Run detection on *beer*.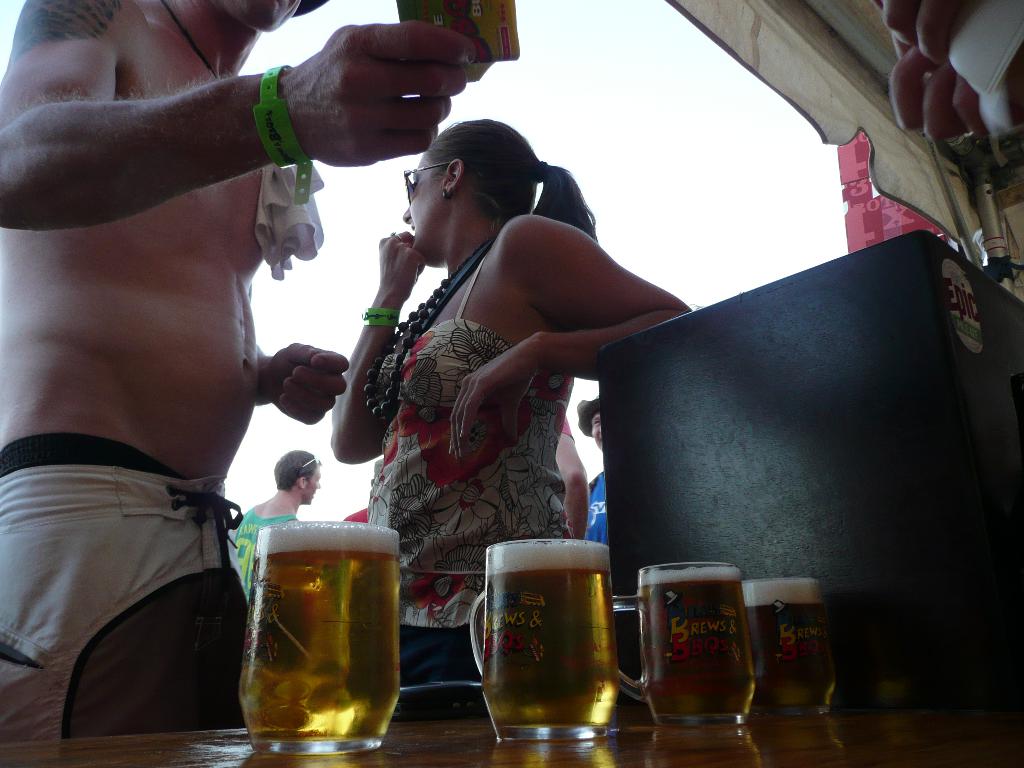
Result: bbox(232, 505, 397, 751).
